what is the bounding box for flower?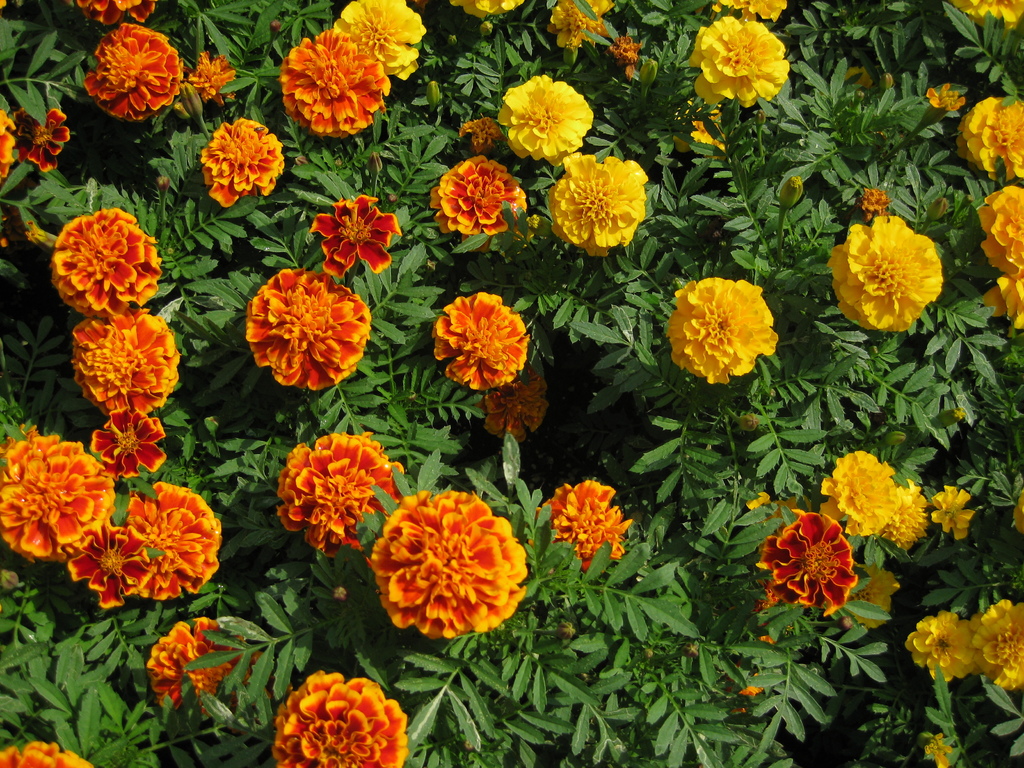
rect(204, 119, 288, 204).
